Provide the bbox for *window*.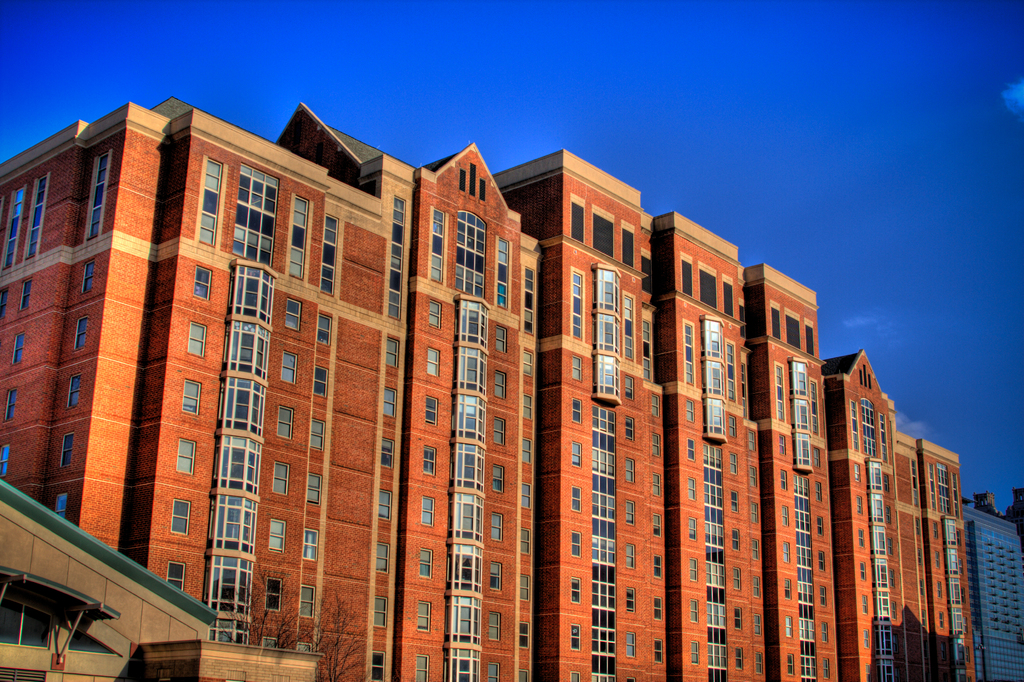
[left=746, top=466, right=760, bottom=485].
